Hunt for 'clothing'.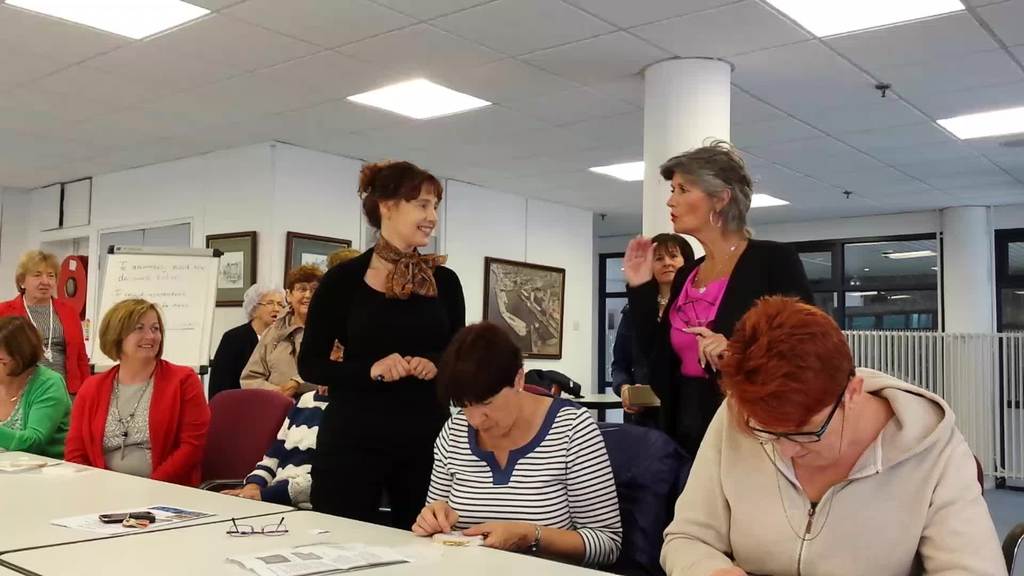
Hunted down at 616 229 817 457.
